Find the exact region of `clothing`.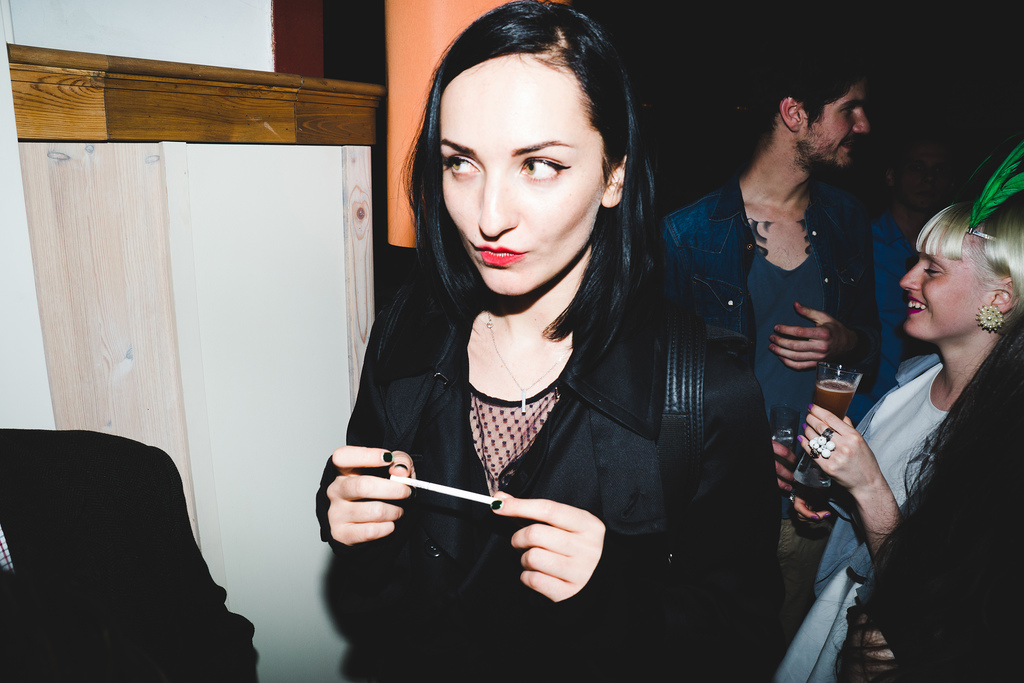
Exact region: [0, 425, 266, 682].
